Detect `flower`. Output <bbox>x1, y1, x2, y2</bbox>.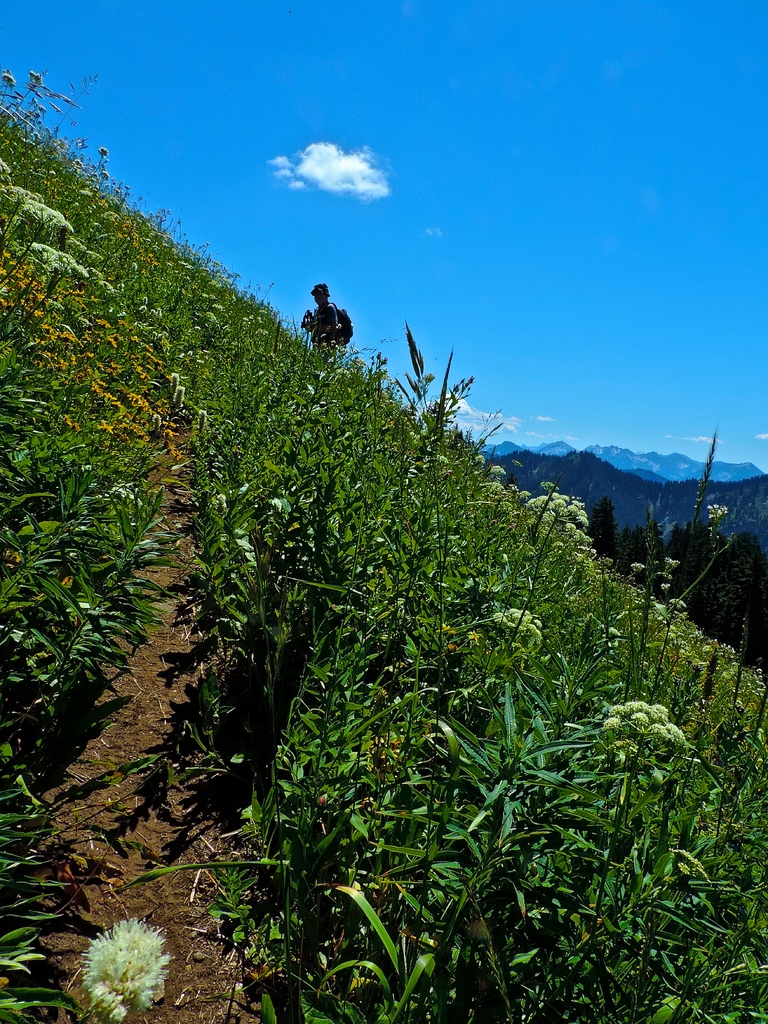
<bbox>61, 908, 175, 1000</bbox>.
